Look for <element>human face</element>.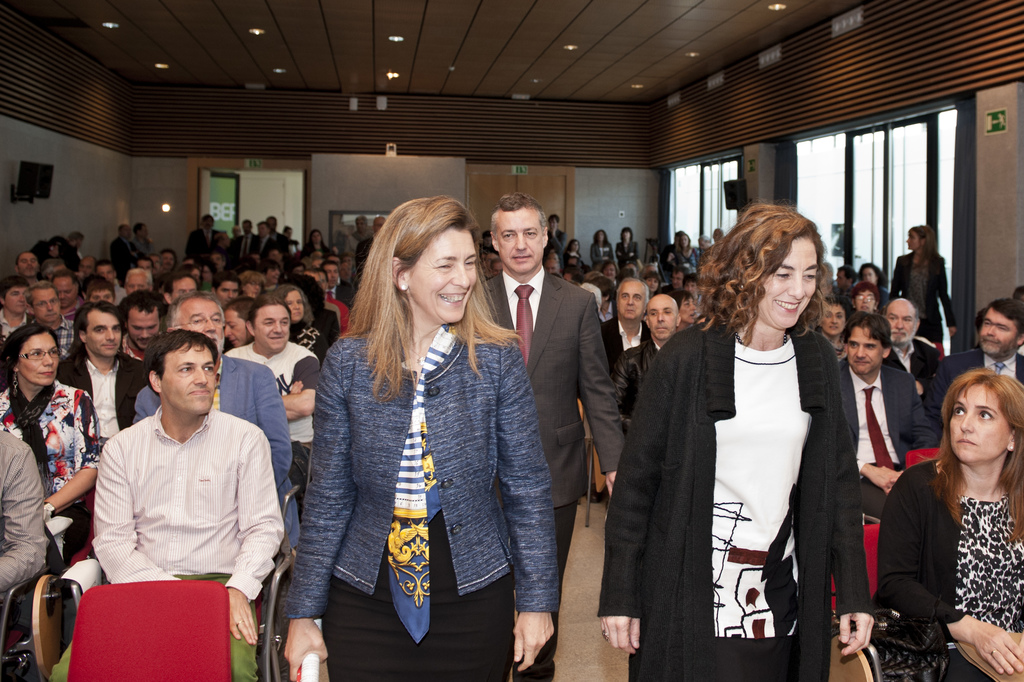
Found: locate(648, 275, 659, 288).
